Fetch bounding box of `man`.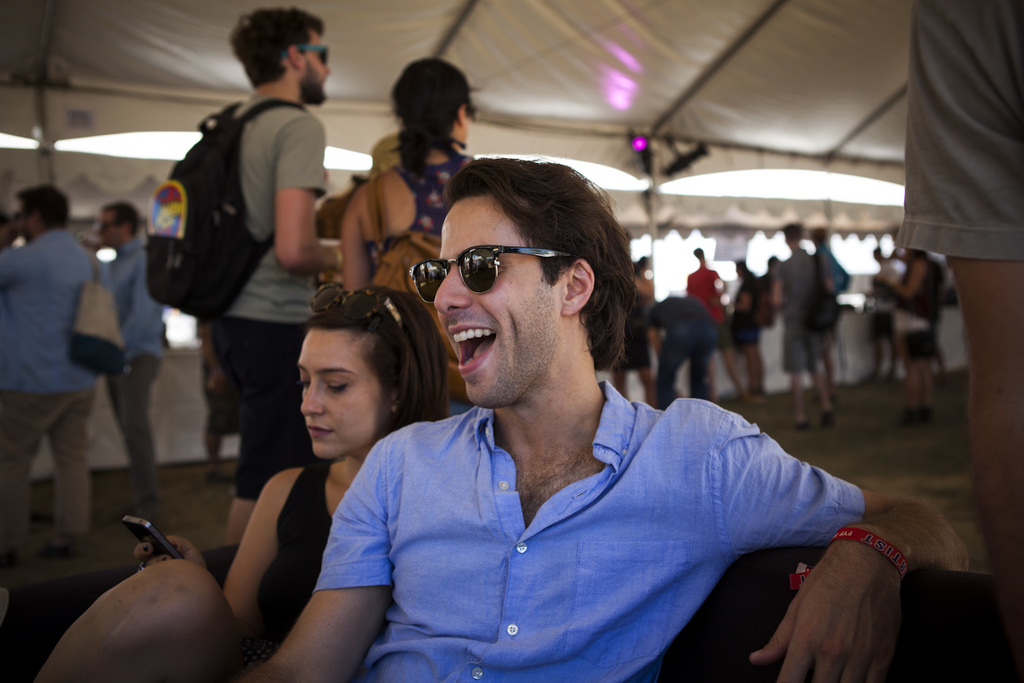
Bbox: 204,11,367,541.
